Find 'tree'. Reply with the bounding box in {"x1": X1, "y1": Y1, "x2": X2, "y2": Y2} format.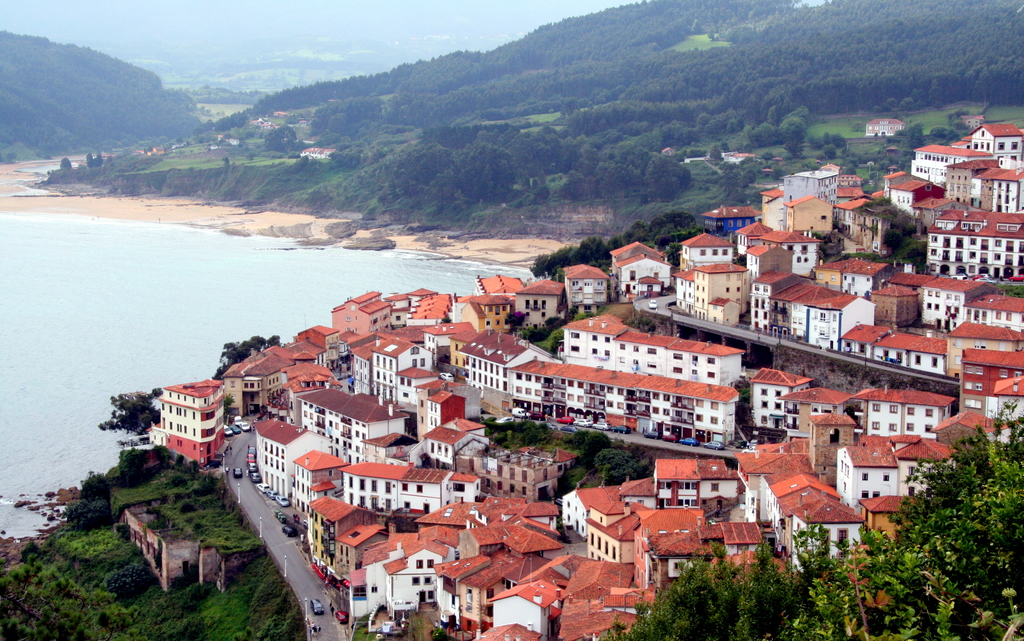
{"x1": 94, "y1": 387, "x2": 160, "y2": 444}.
